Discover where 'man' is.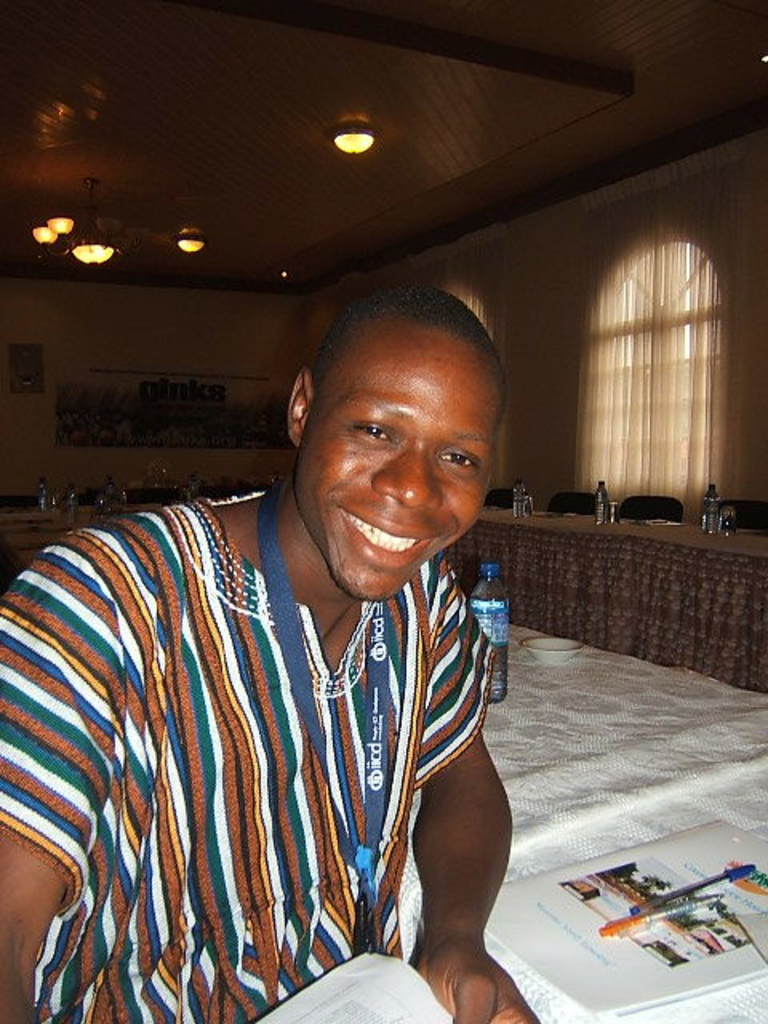
Discovered at BBox(37, 304, 565, 1023).
